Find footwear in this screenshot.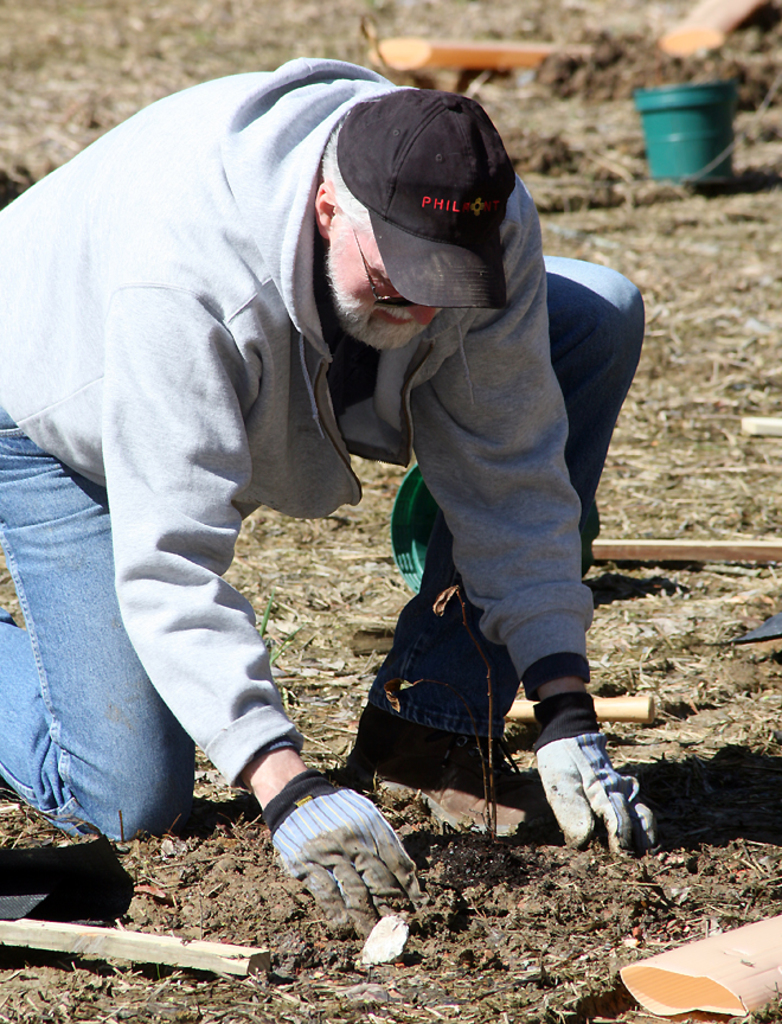
The bounding box for footwear is [363, 699, 541, 850].
